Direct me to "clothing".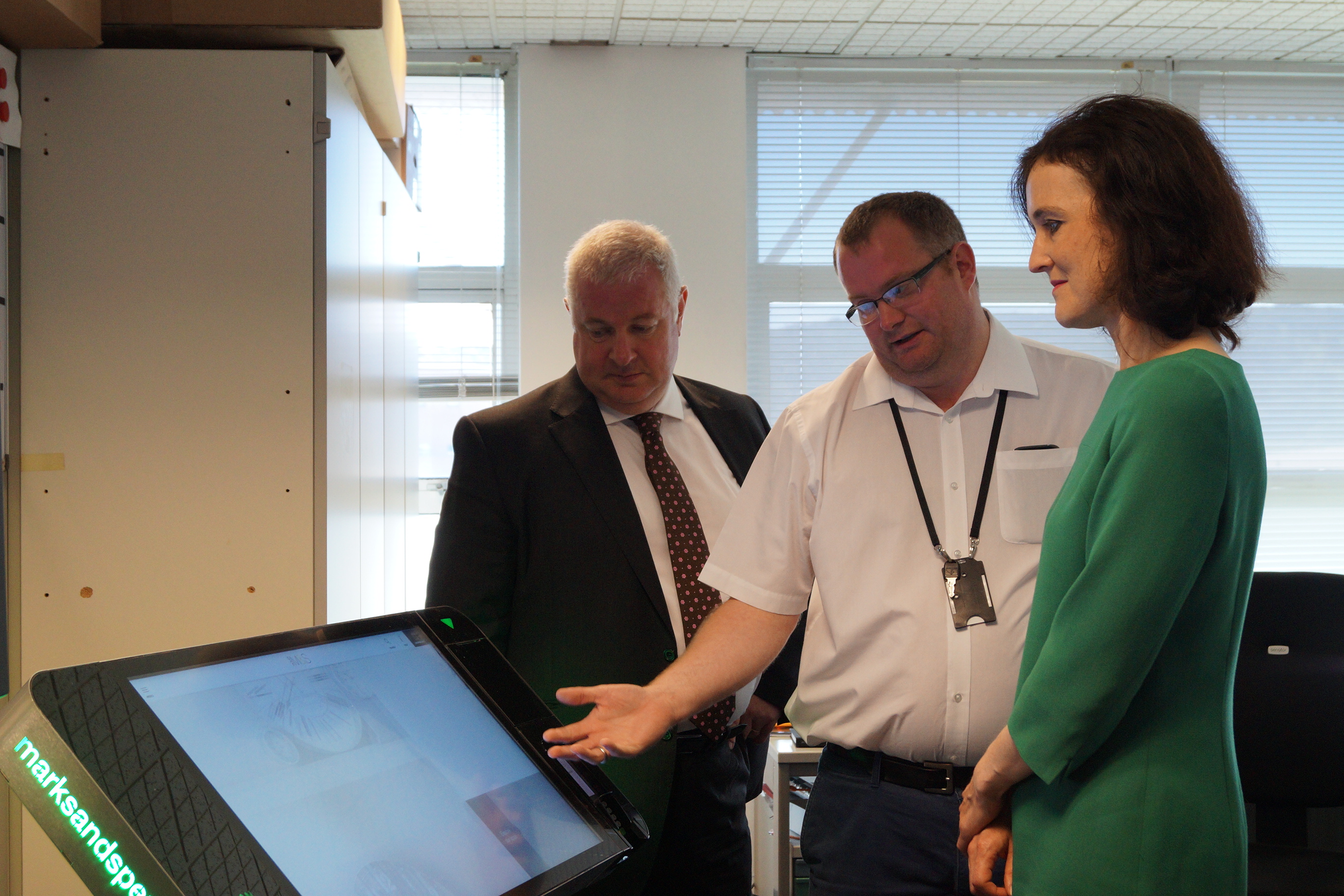
Direction: (206,178,375,440).
